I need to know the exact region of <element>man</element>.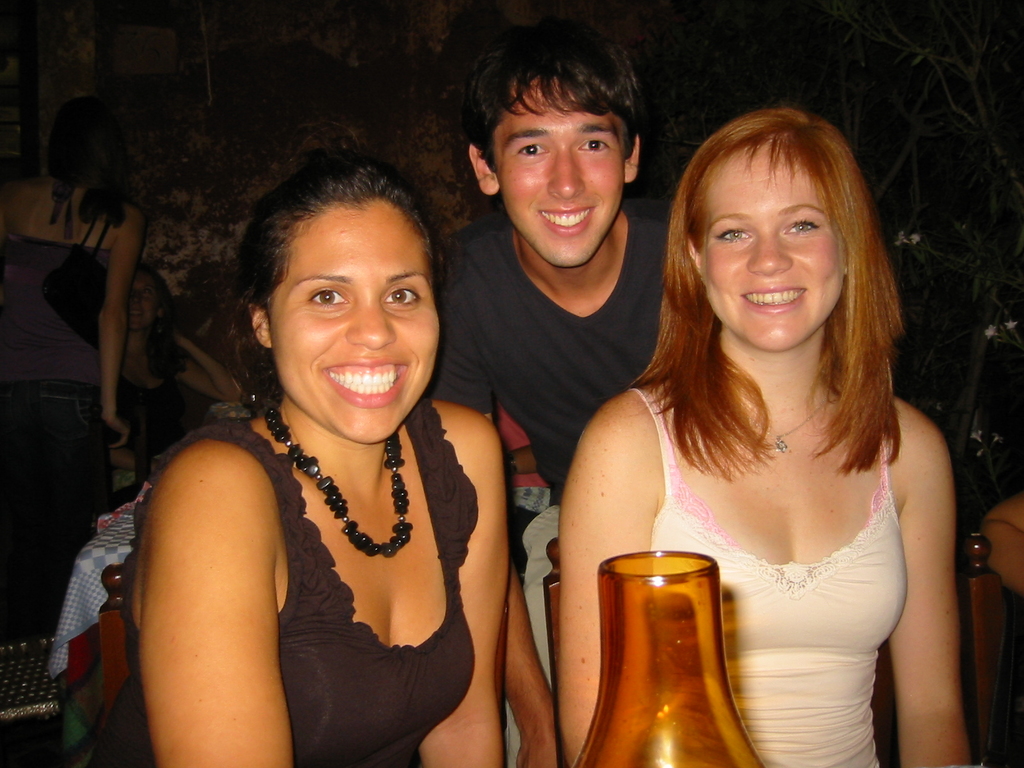
Region: BBox(430, 24, 675, 513).
